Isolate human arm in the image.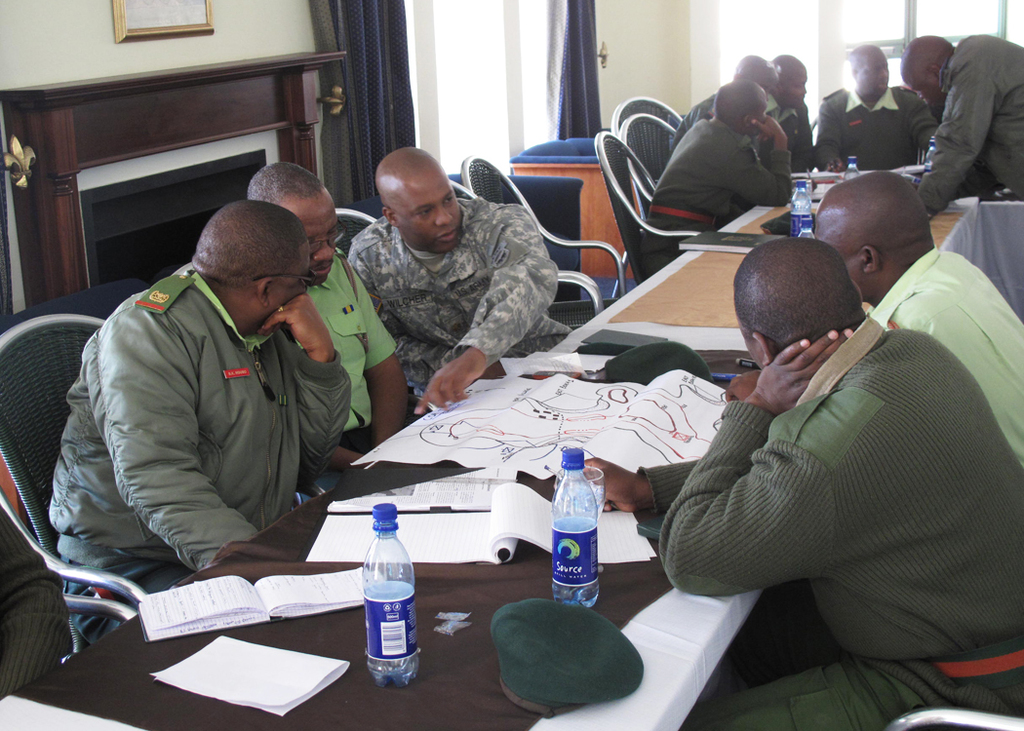
Isolated region: 416, 205, 556, 413.
